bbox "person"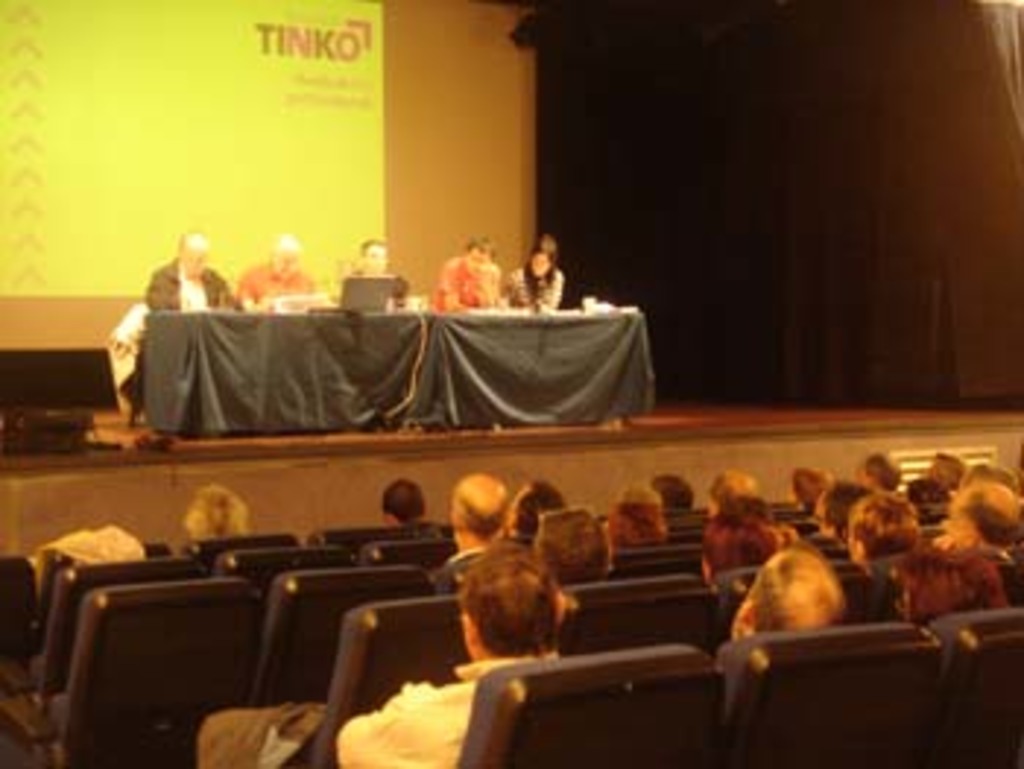
BBox(603, 485, 661, 550)
